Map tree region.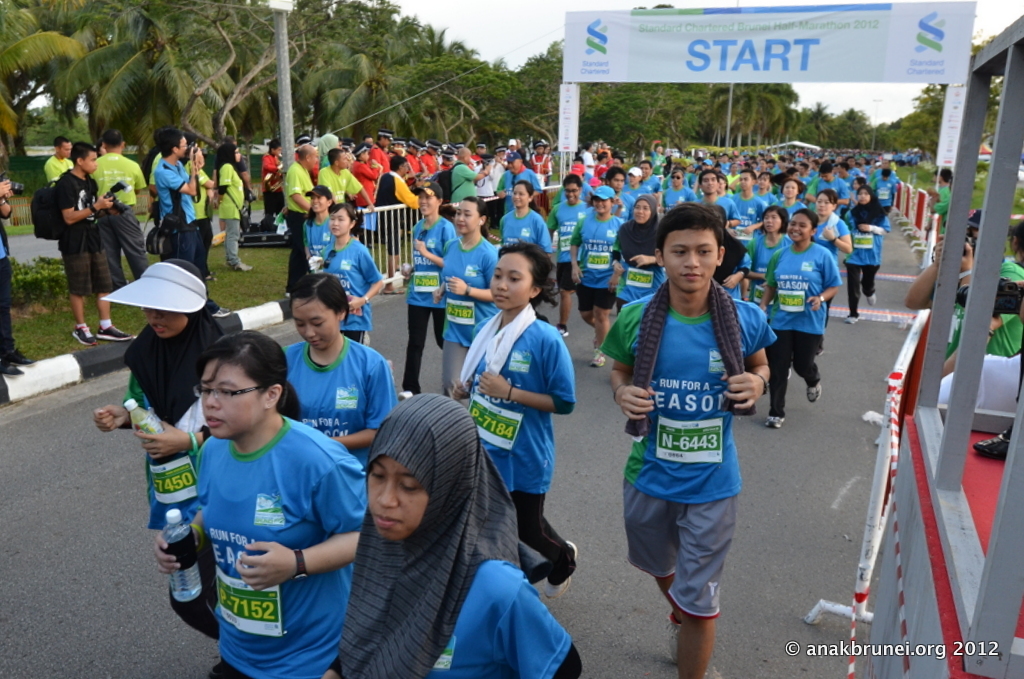
Mapped to bbox(921, 75, 957, 153).
